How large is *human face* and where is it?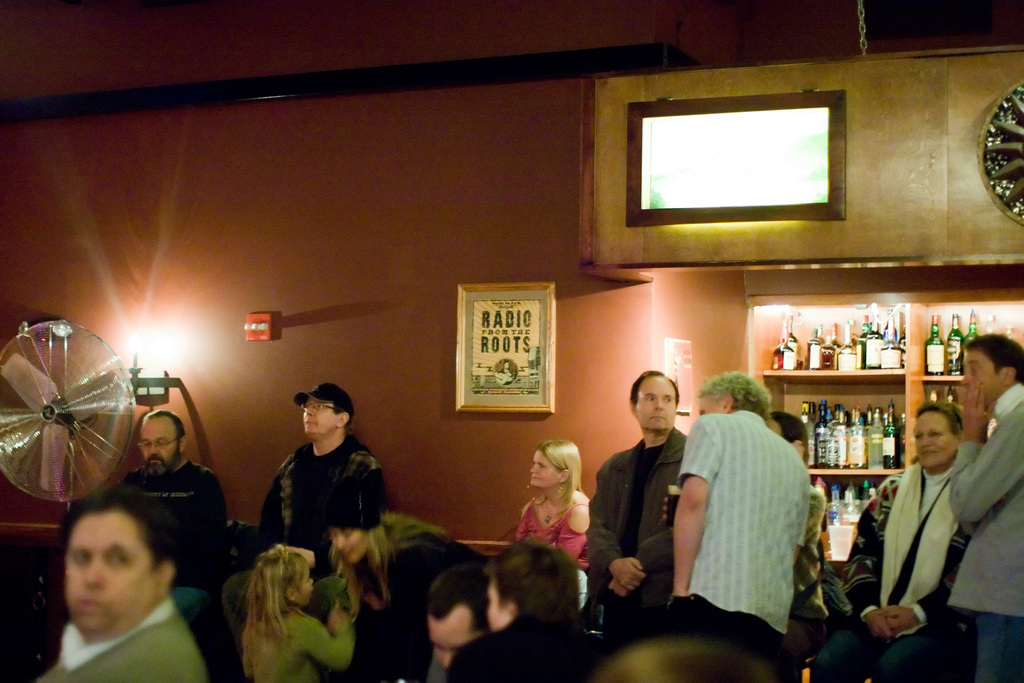
Bounding box: box=[529, 452, 559, 487].
